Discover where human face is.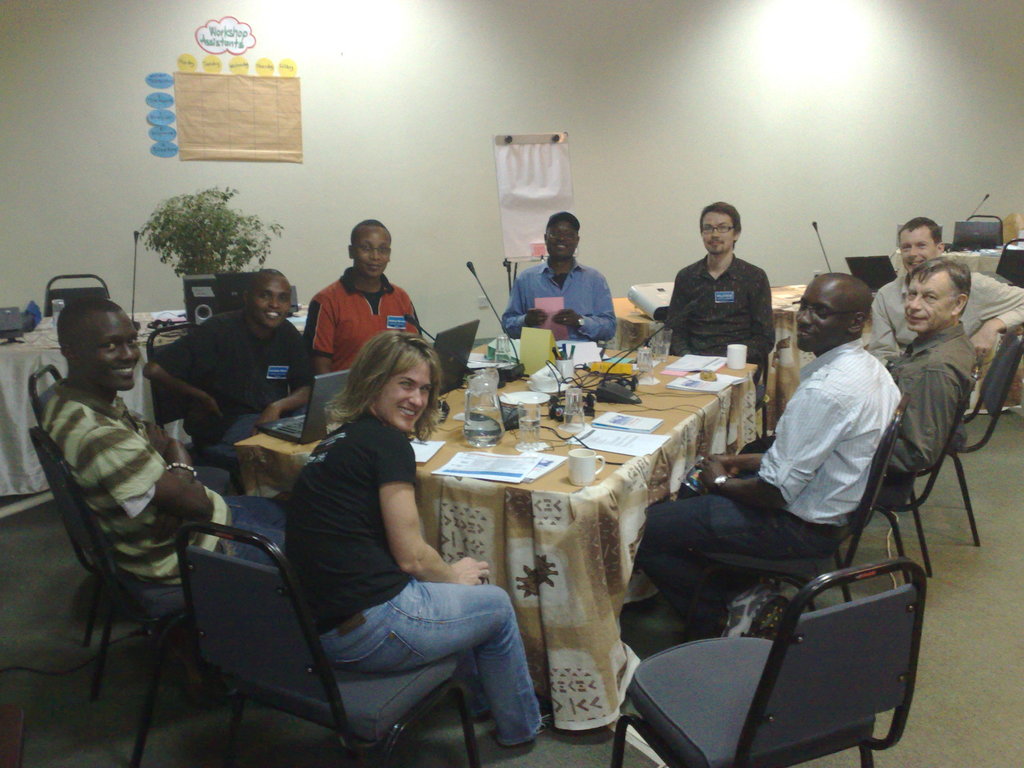
Discovered at 897 218 935 274.
